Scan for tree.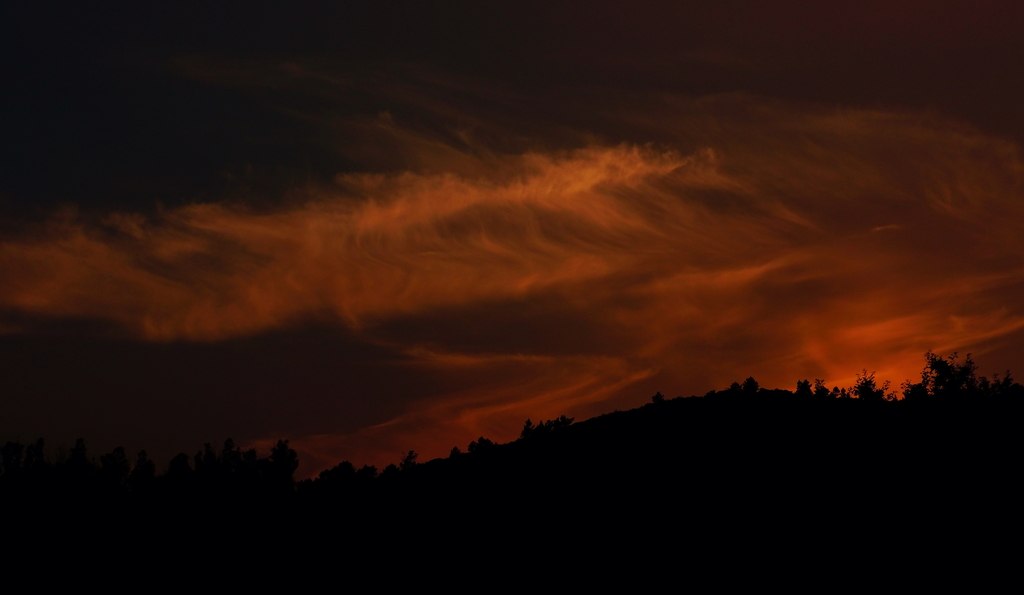
Scan result: 360 464 375 478.
